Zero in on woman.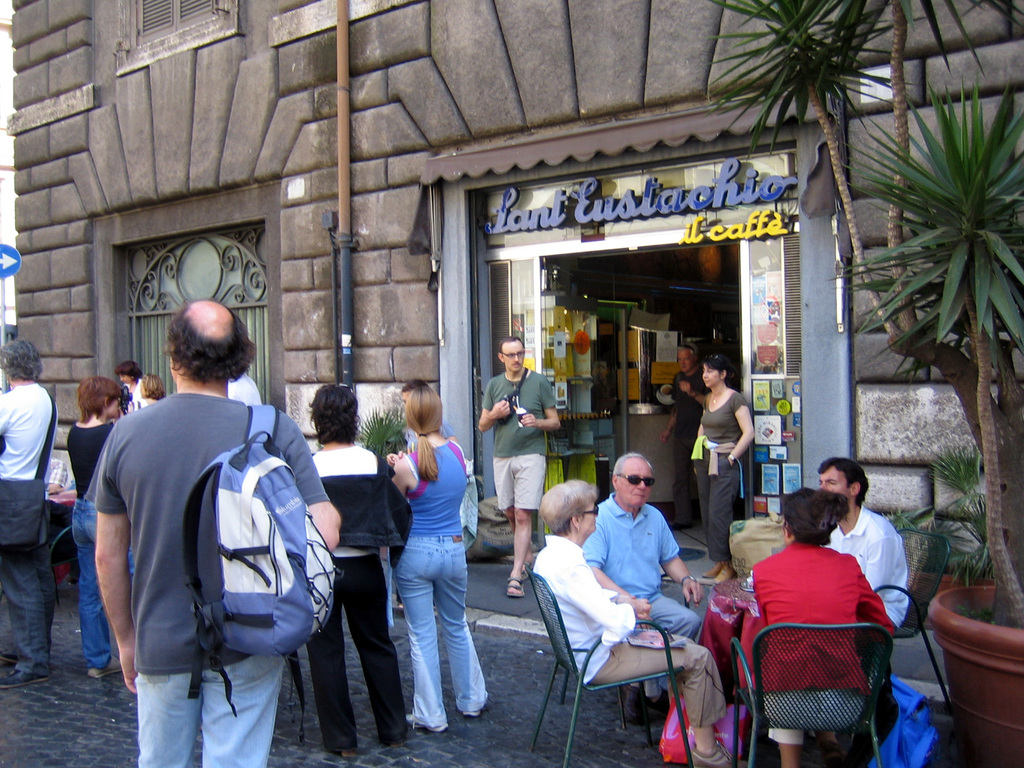
Zeroed in: 531 479 752 767.
